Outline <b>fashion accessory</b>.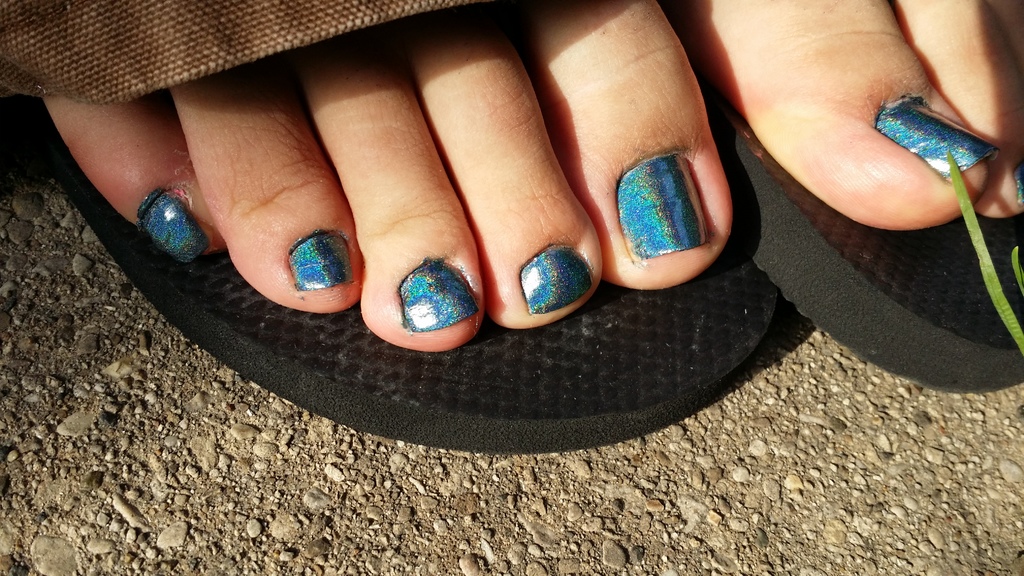
Outline: rect(137, 190, 211, 267).
